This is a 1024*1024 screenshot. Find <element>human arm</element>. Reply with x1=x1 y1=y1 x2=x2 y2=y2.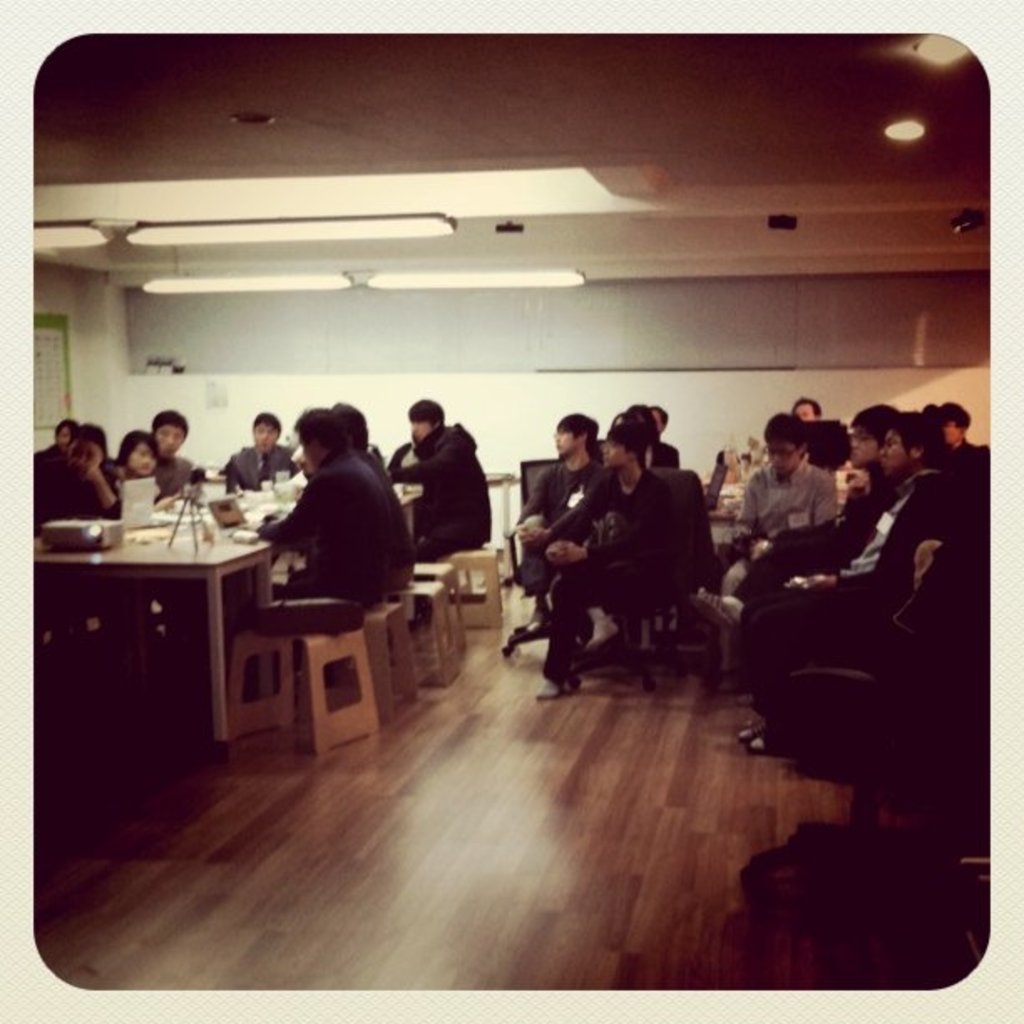
x1=243 y1=467 x2=350 y2=552.
